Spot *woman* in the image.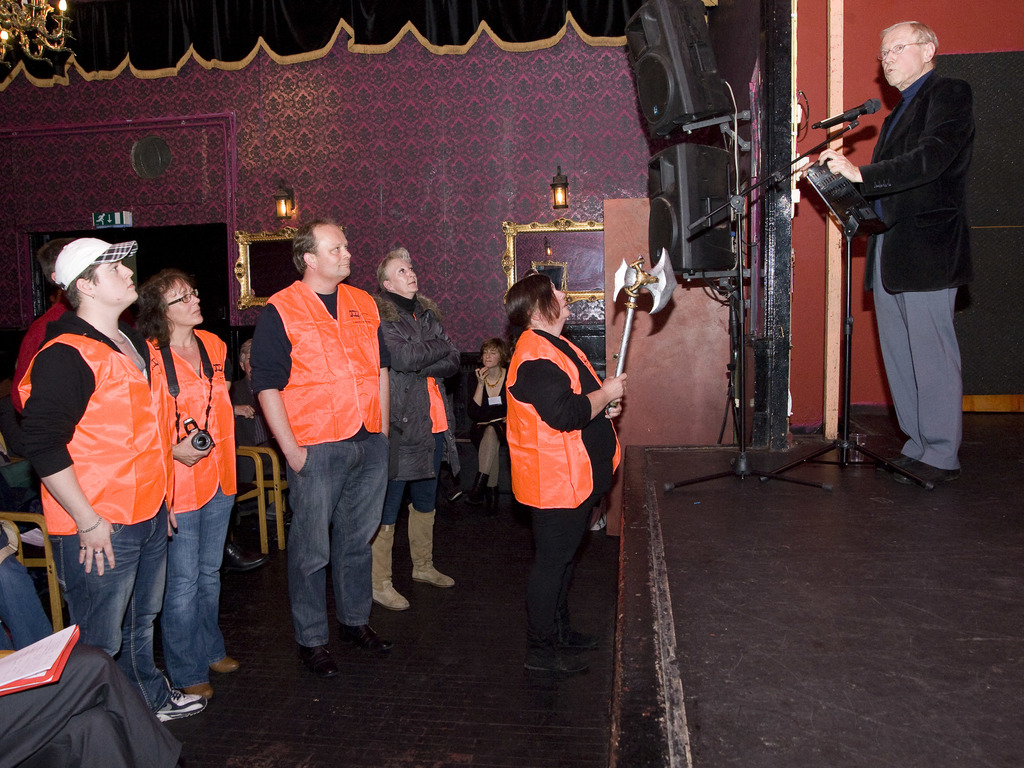
*woman* found at detection(468, 342, 508, 489).
